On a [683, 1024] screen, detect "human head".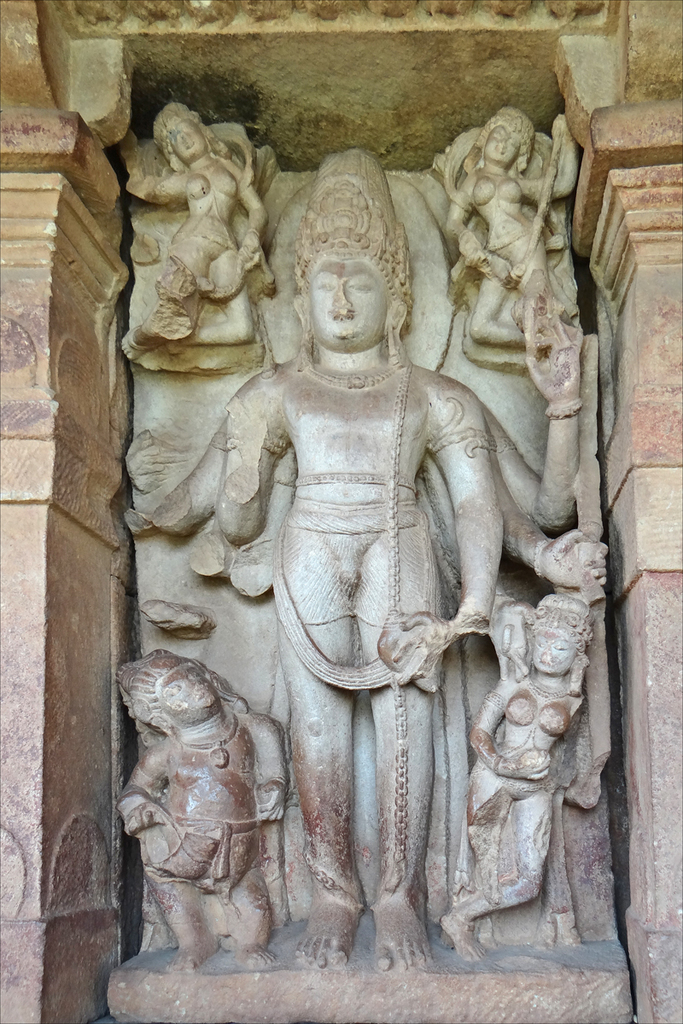
crop(296, 243, 406, 347).
